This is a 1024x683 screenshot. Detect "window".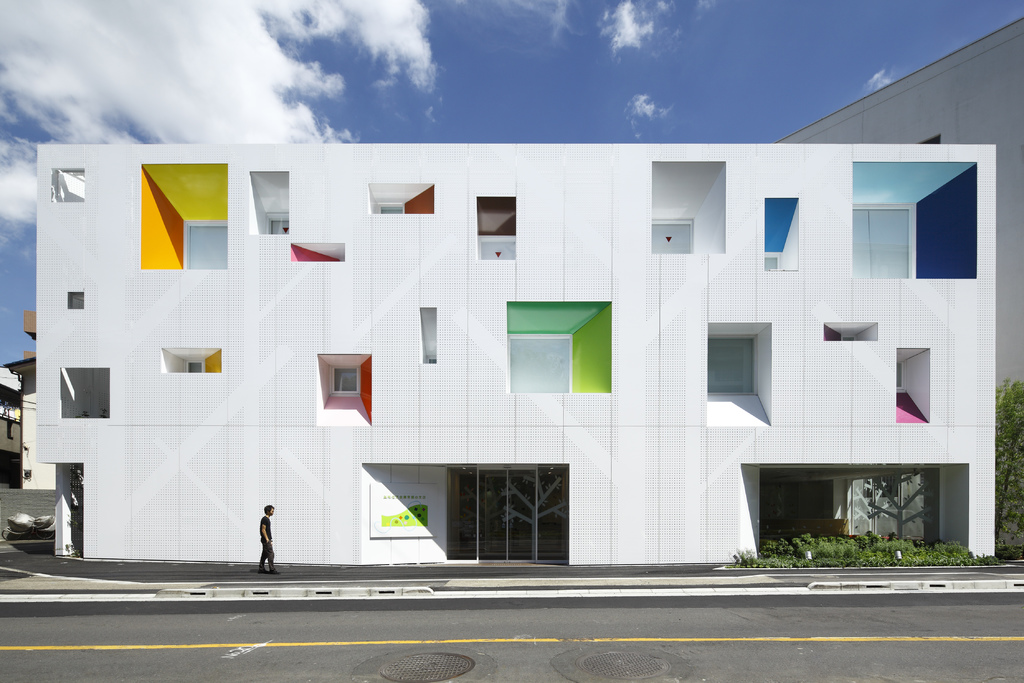
157/347/221/373.
